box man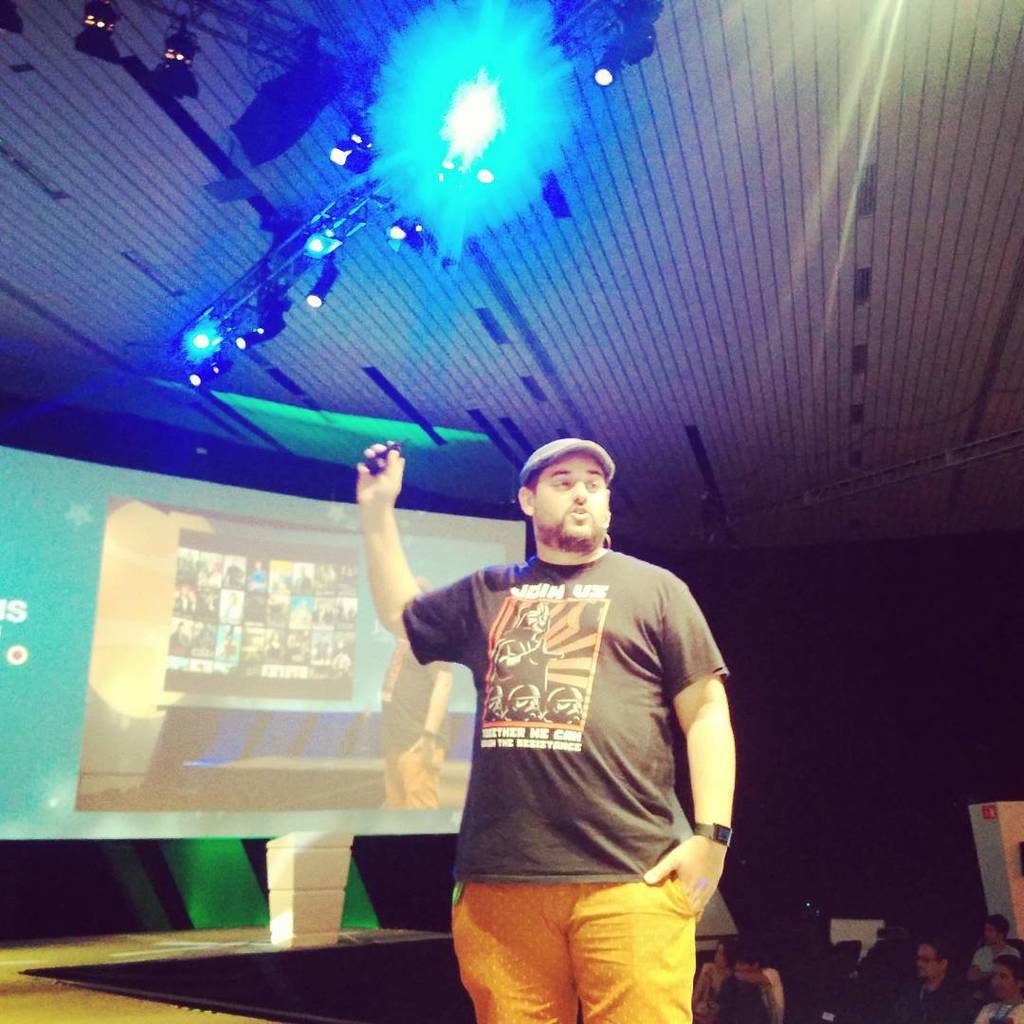
<box>975,919,1022,976</box>
